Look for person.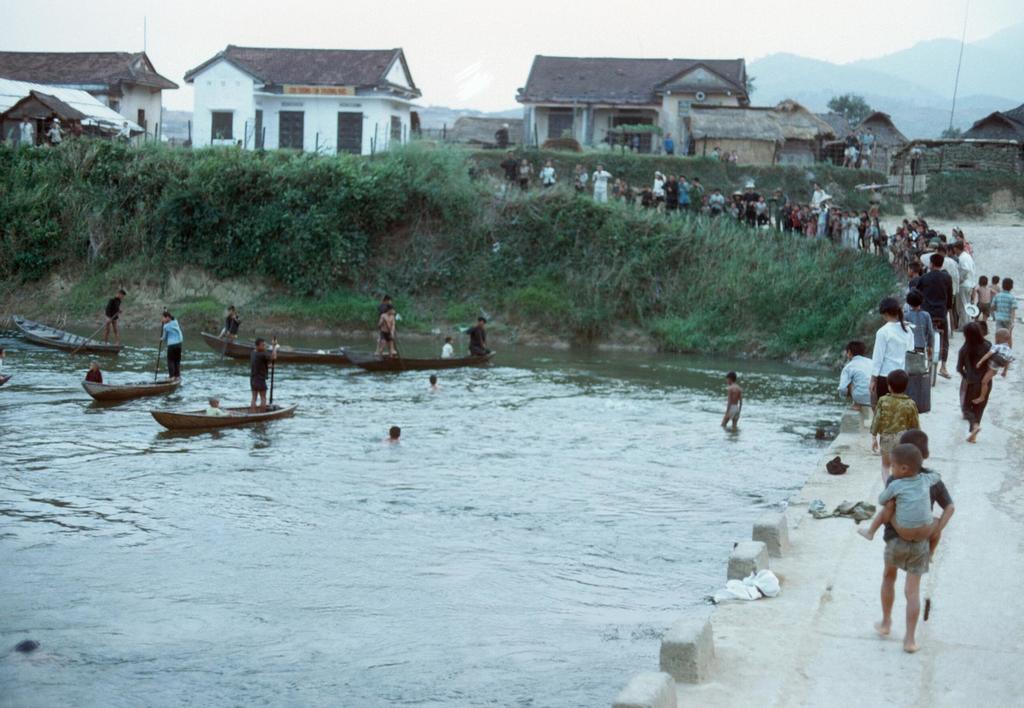
Found: (x1=835, y1=340, x2=876, y2=408).
